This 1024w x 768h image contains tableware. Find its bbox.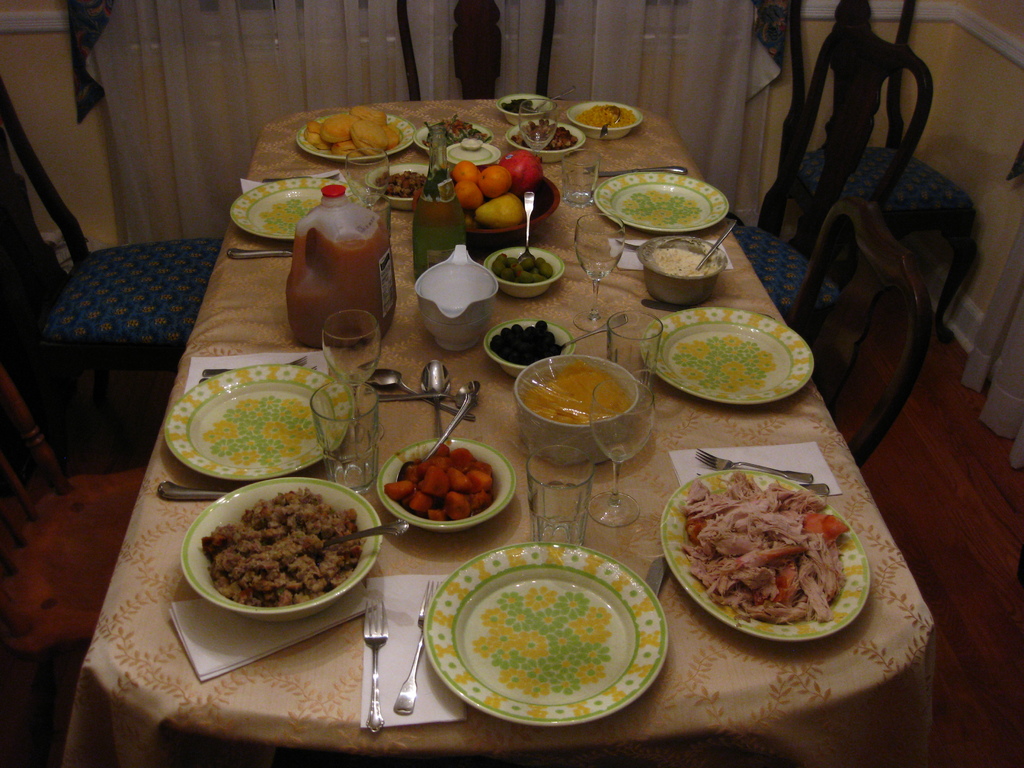
[left=799, top=481, right=835, bottom=502].
